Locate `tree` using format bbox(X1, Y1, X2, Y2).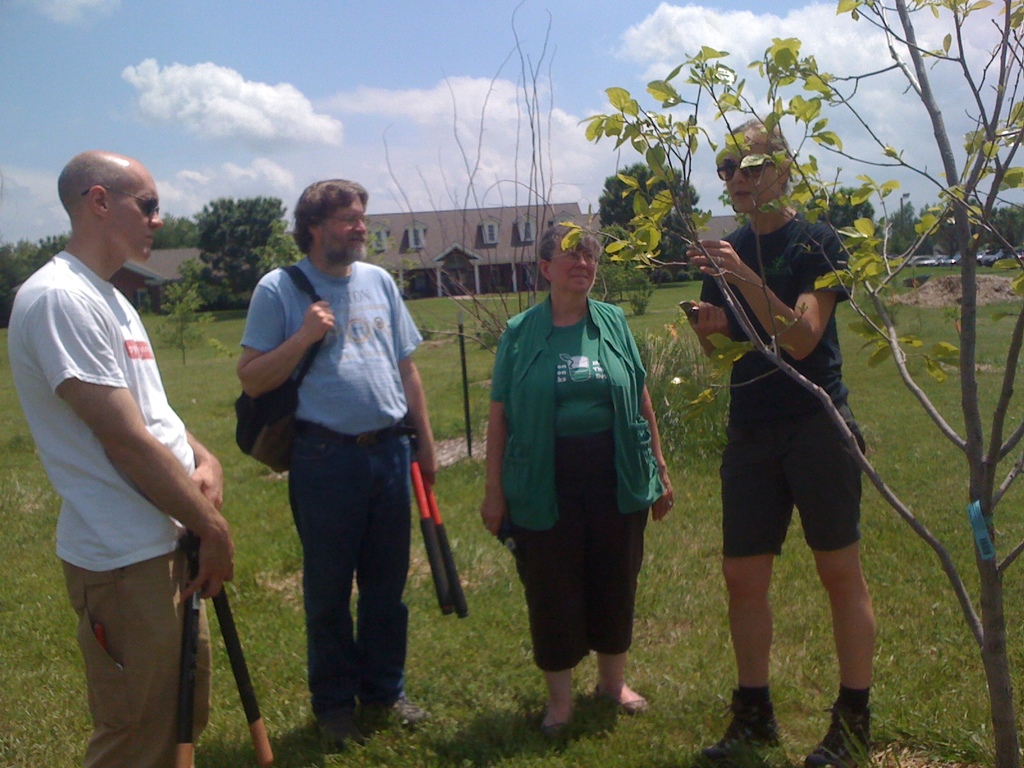
bbox(792, 189, 879, 245).
